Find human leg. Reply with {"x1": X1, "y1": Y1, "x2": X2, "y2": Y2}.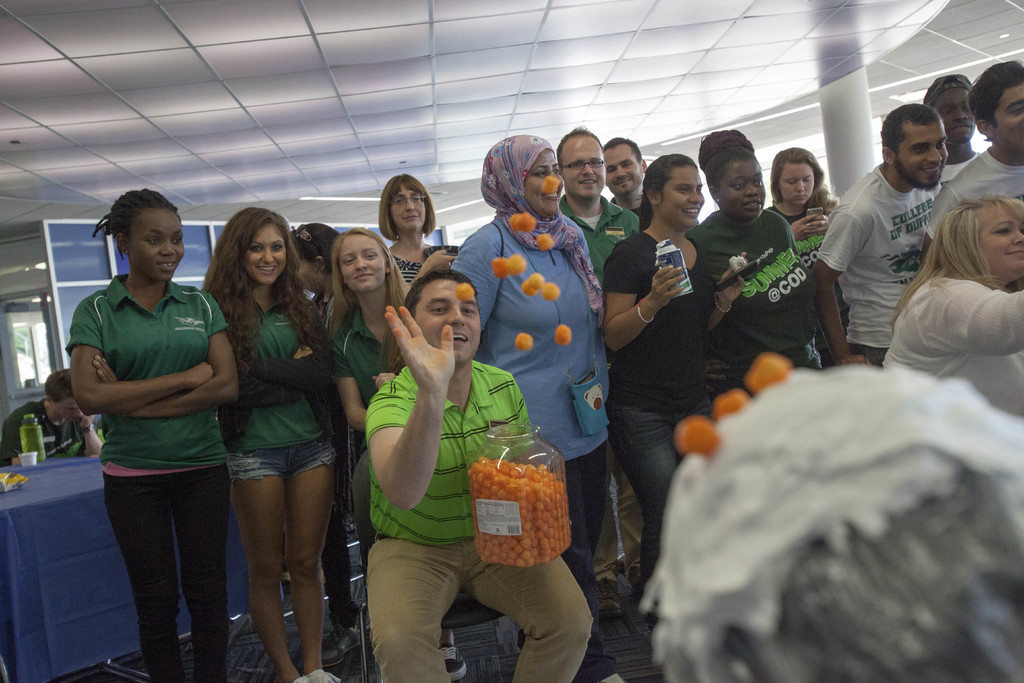
{"x1": 283, "y1": 440, "x2": 337, "y2": 682}.
